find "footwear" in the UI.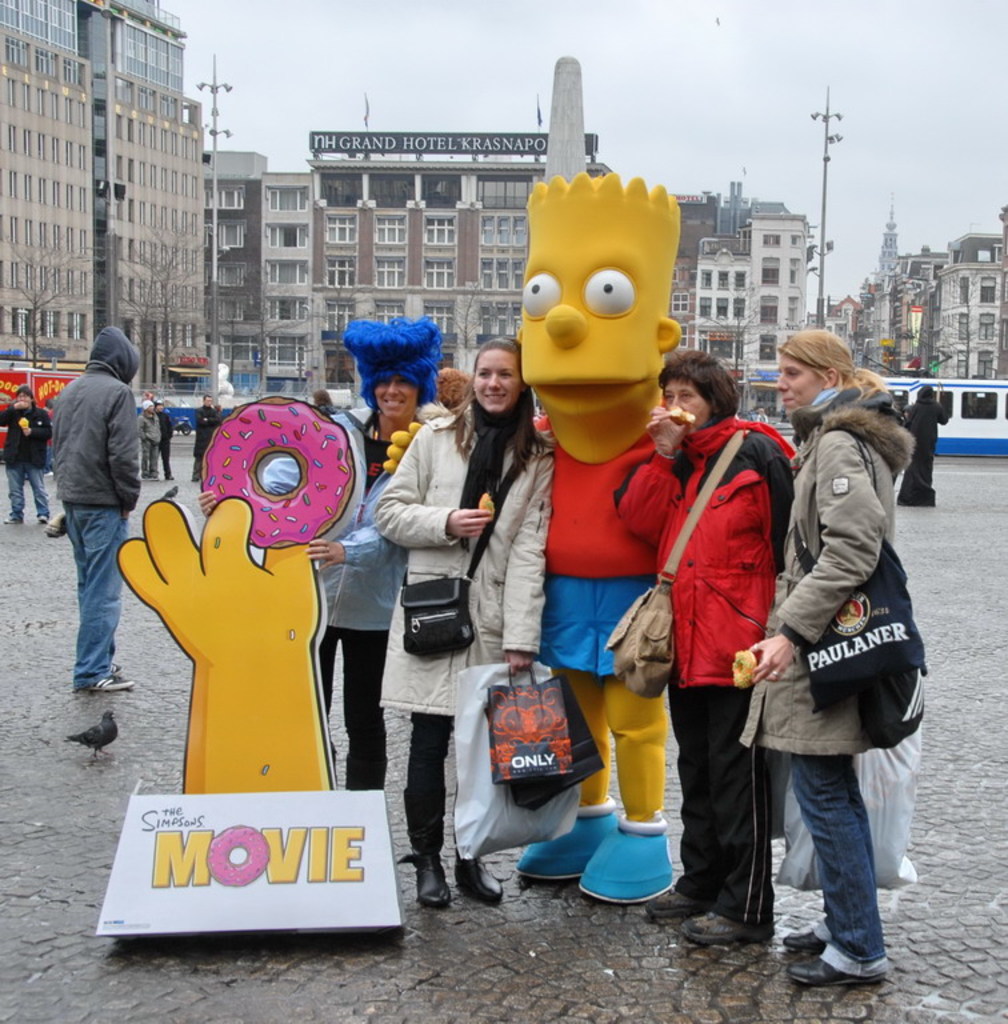
UI element at 515,792,620,880.
